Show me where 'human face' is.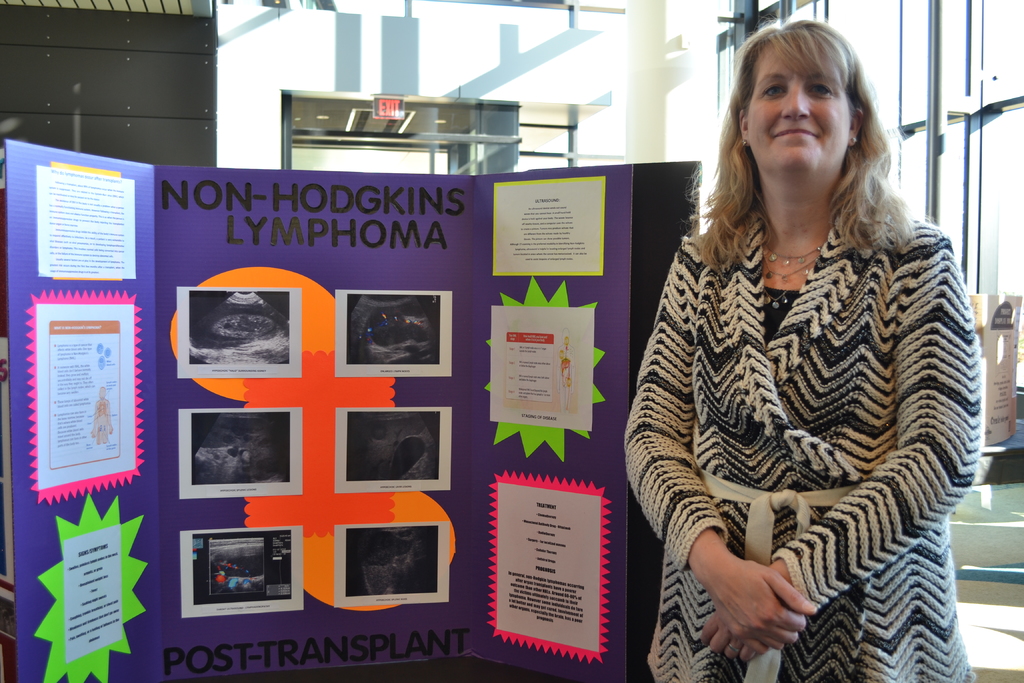
'human face' is at rect(746, 34, 851, 185).
